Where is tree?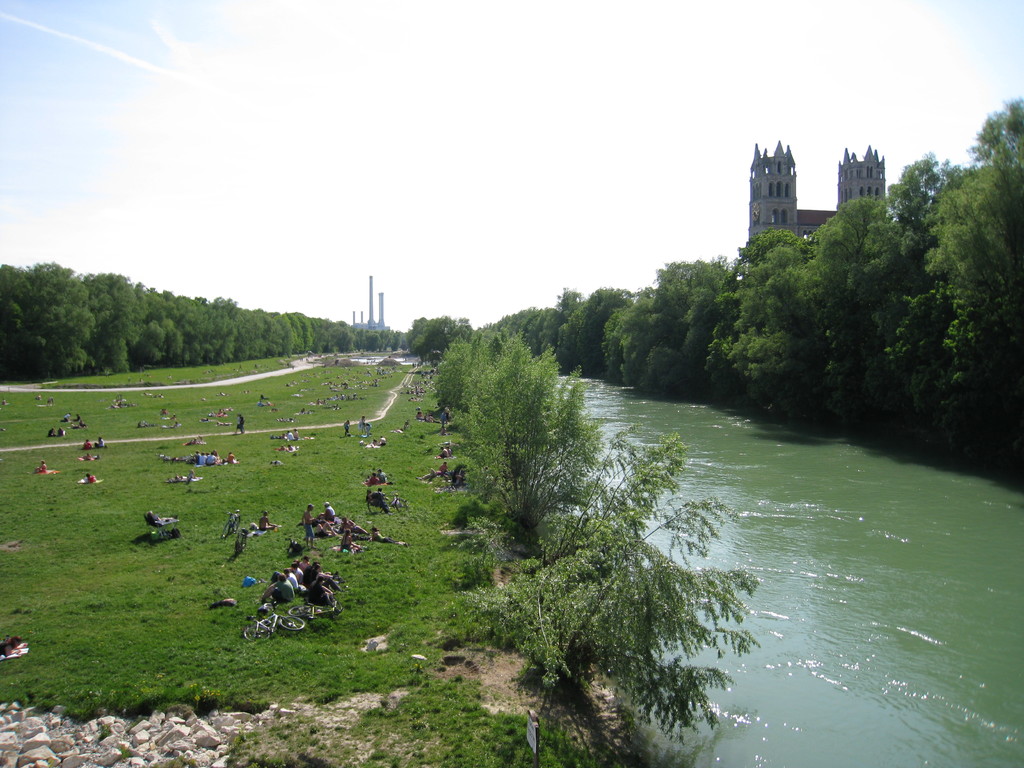
(923, 88, 1023, 410).
